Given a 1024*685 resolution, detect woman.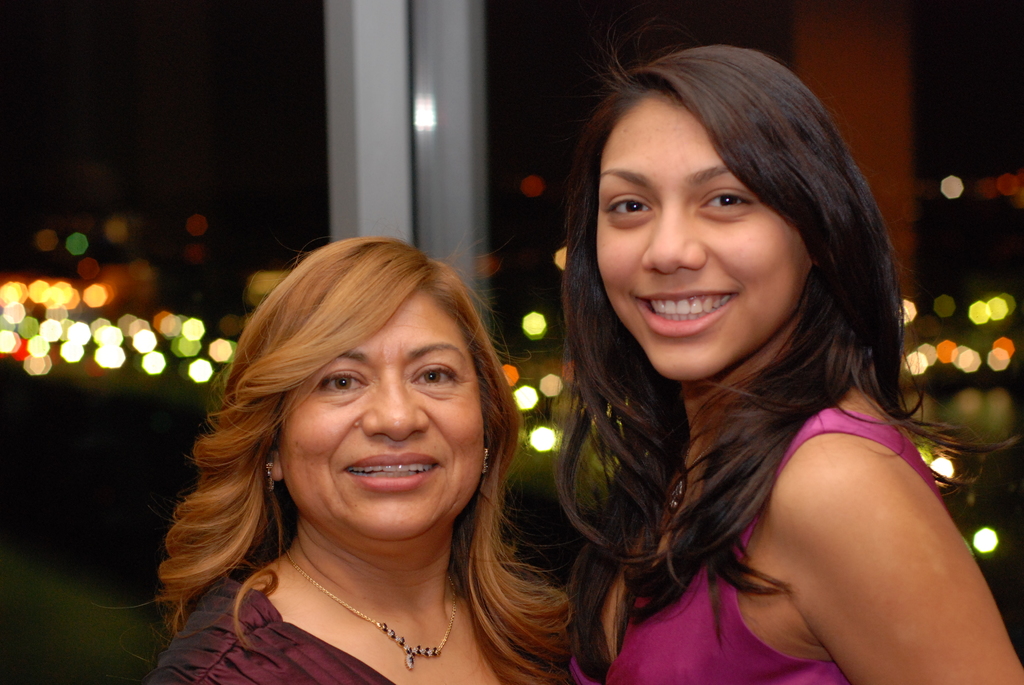
[left=550, top=40, right=1023, bottom=684].
